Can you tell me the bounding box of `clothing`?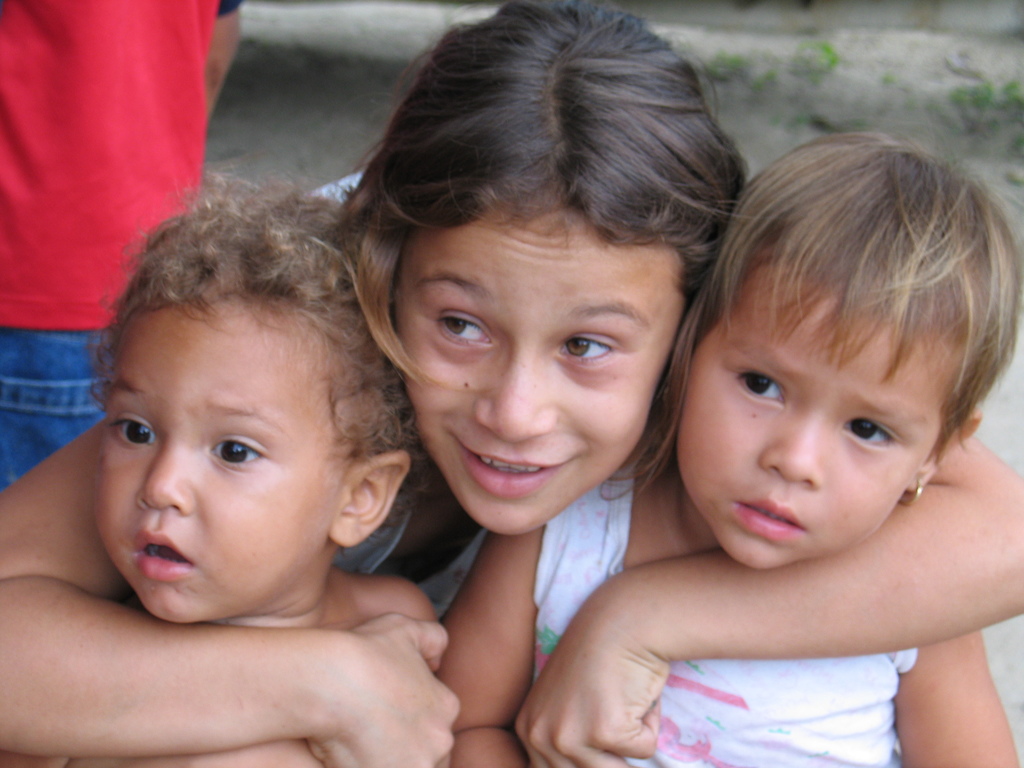
box(572, 372, 998, 728).
